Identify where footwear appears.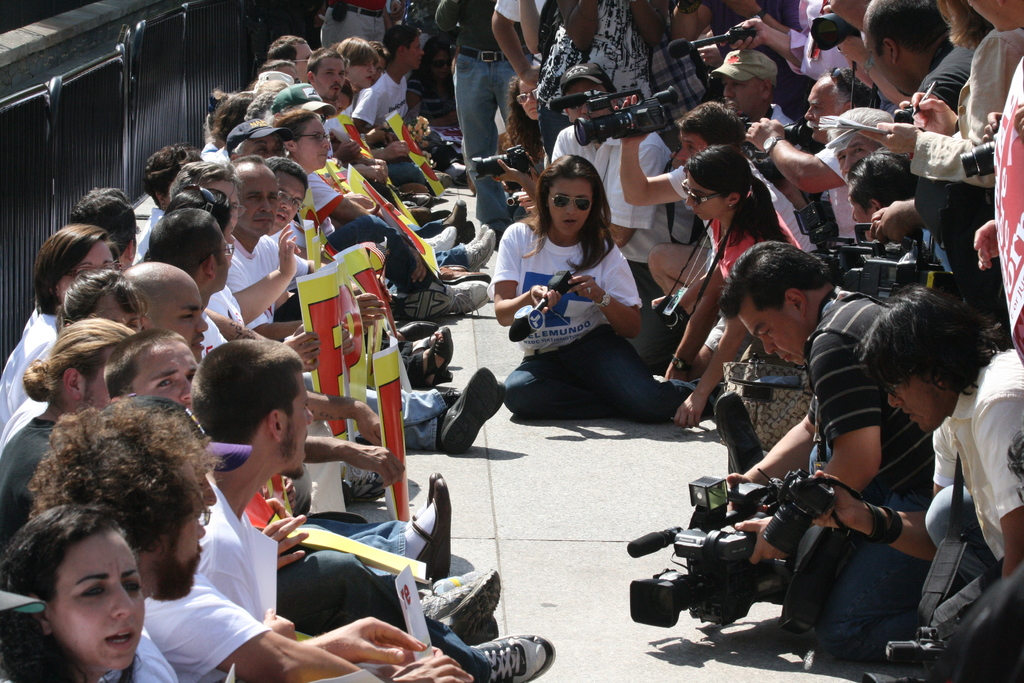
Appears at [left=481, top=632, right=555, bottom=682].
